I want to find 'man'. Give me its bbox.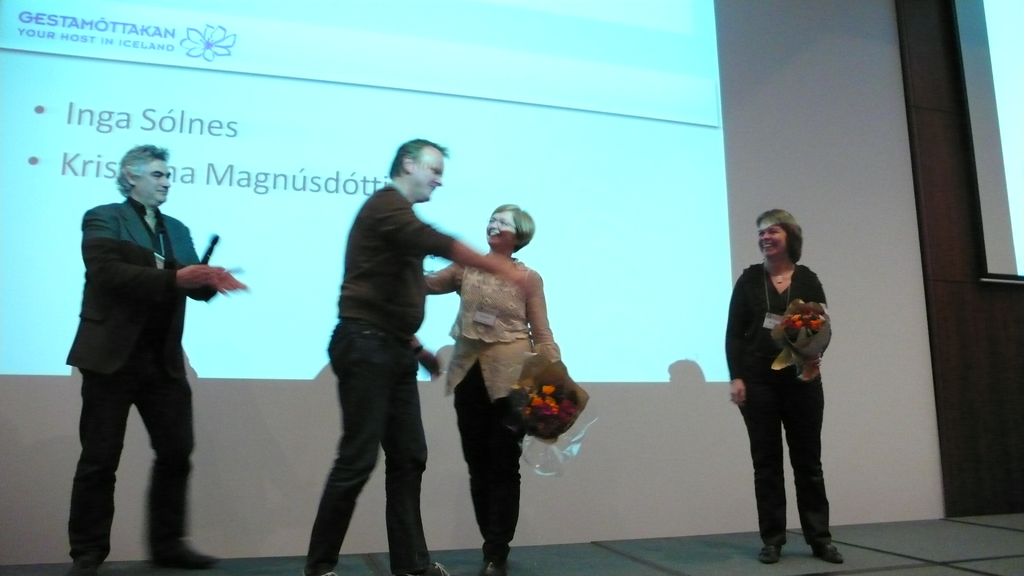
[296, 140, 532, 575].
